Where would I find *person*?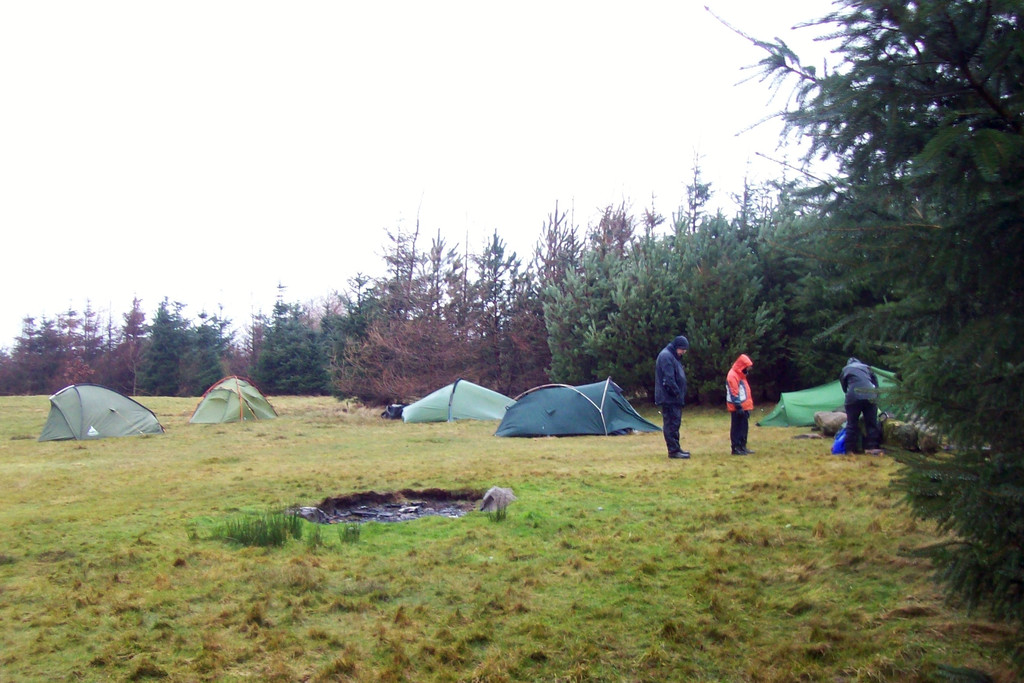
At rect(729, 353, 754, 456).
